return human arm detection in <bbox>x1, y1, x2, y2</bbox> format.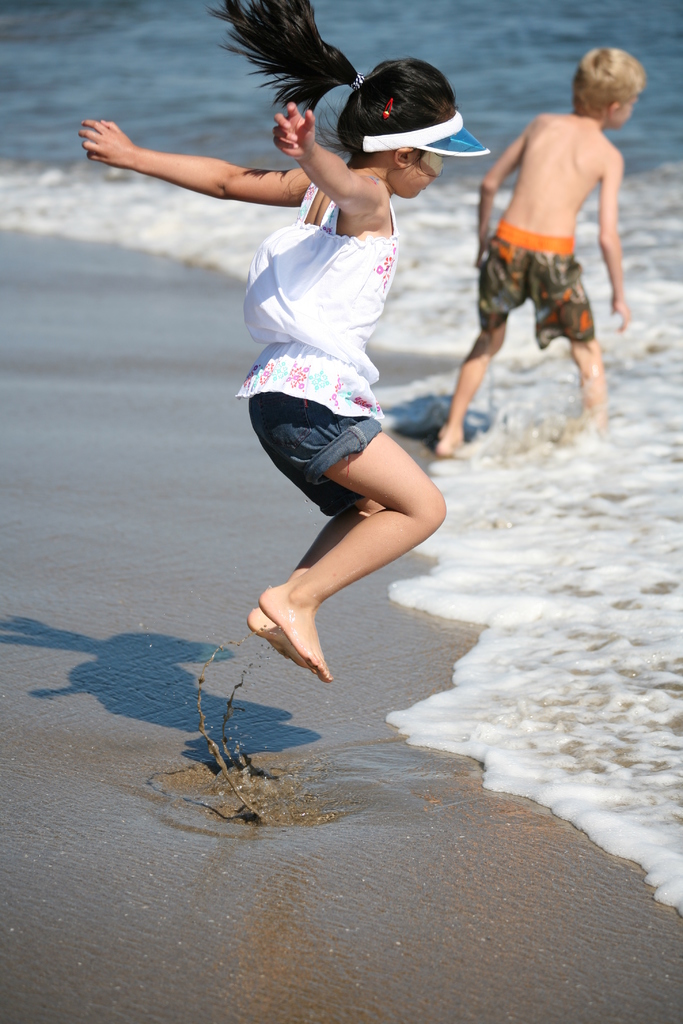
<bbox>274, 99, 390, 225</bbox>.
